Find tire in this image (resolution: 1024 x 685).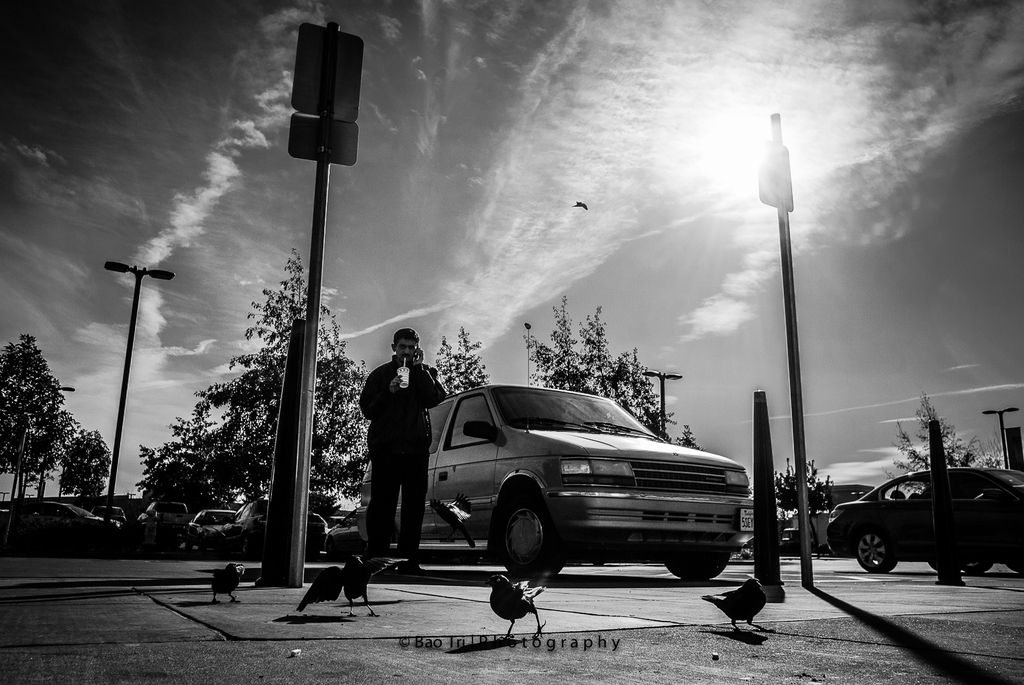
box=[850, 527, 900, 571].
